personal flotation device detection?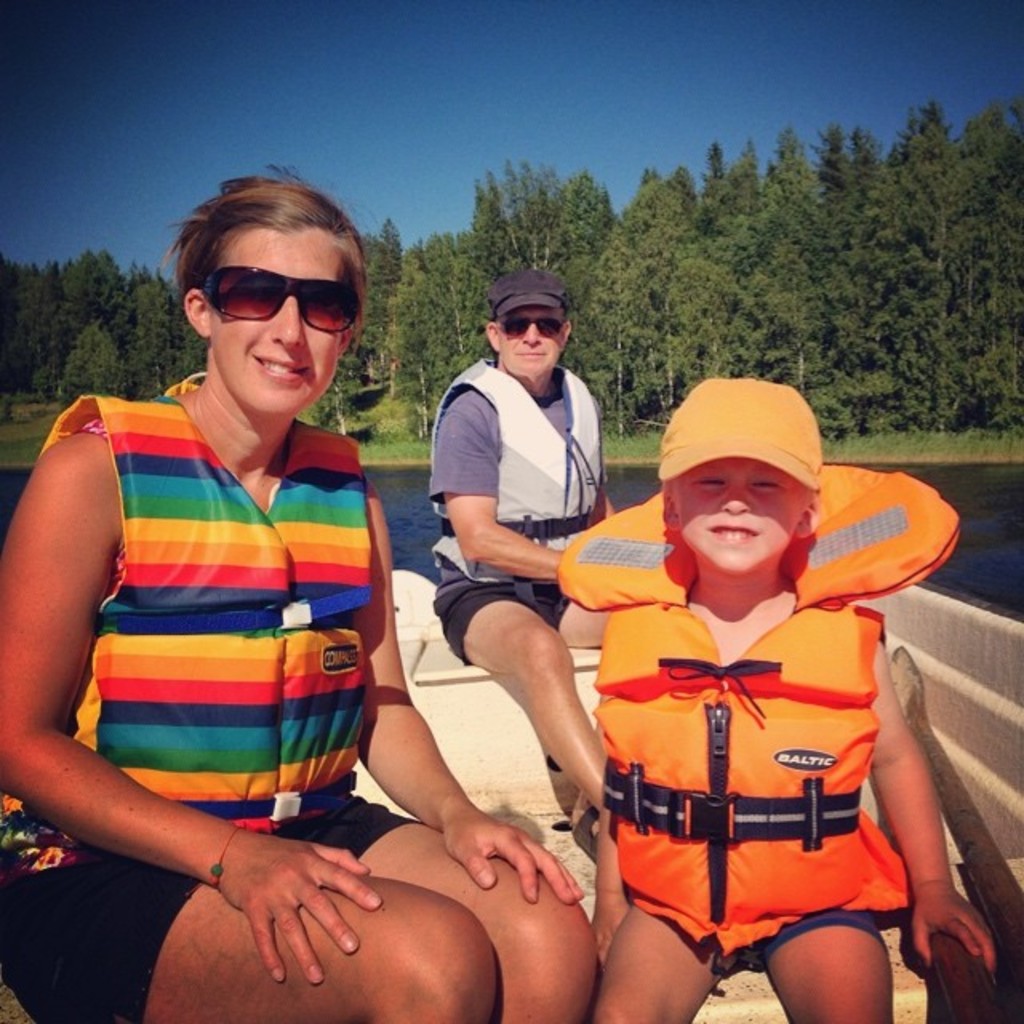
BBox(555, 454, 982, 958)
